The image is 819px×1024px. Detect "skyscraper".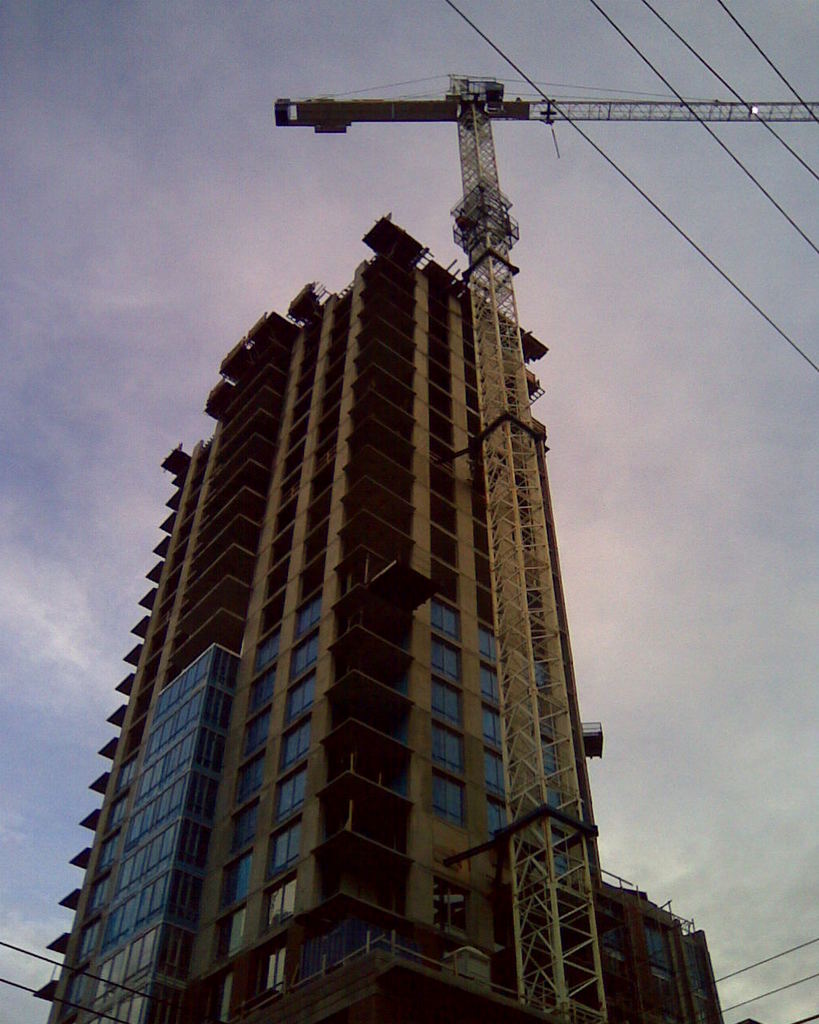
Detection: x1=55 y1=365 x2=660 y2=1017.
